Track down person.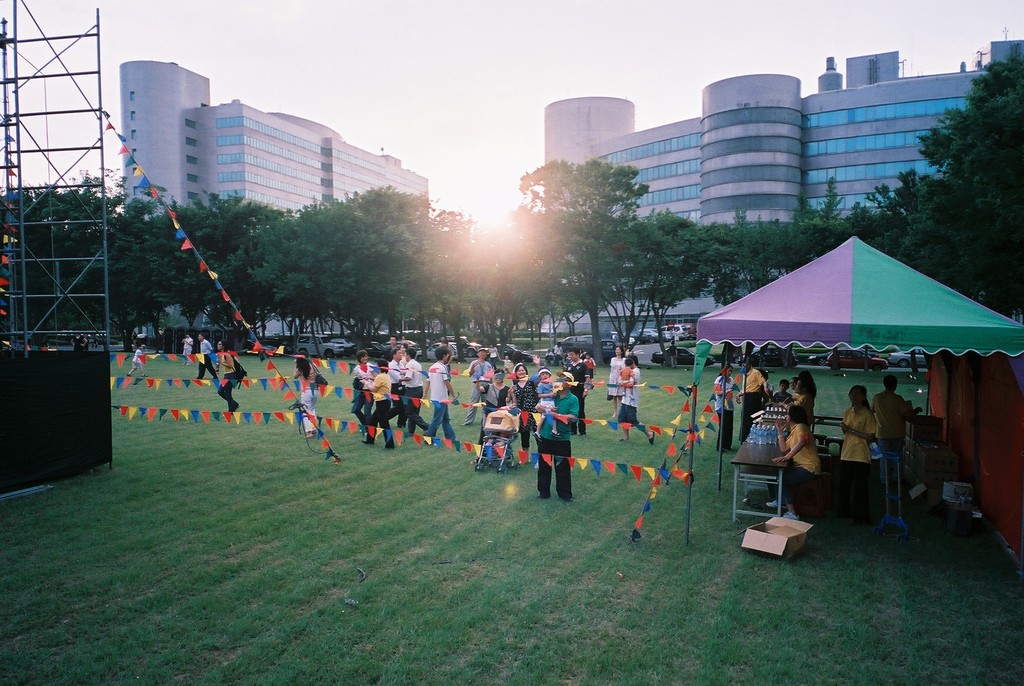
Tracked to (875,372,918,532).
